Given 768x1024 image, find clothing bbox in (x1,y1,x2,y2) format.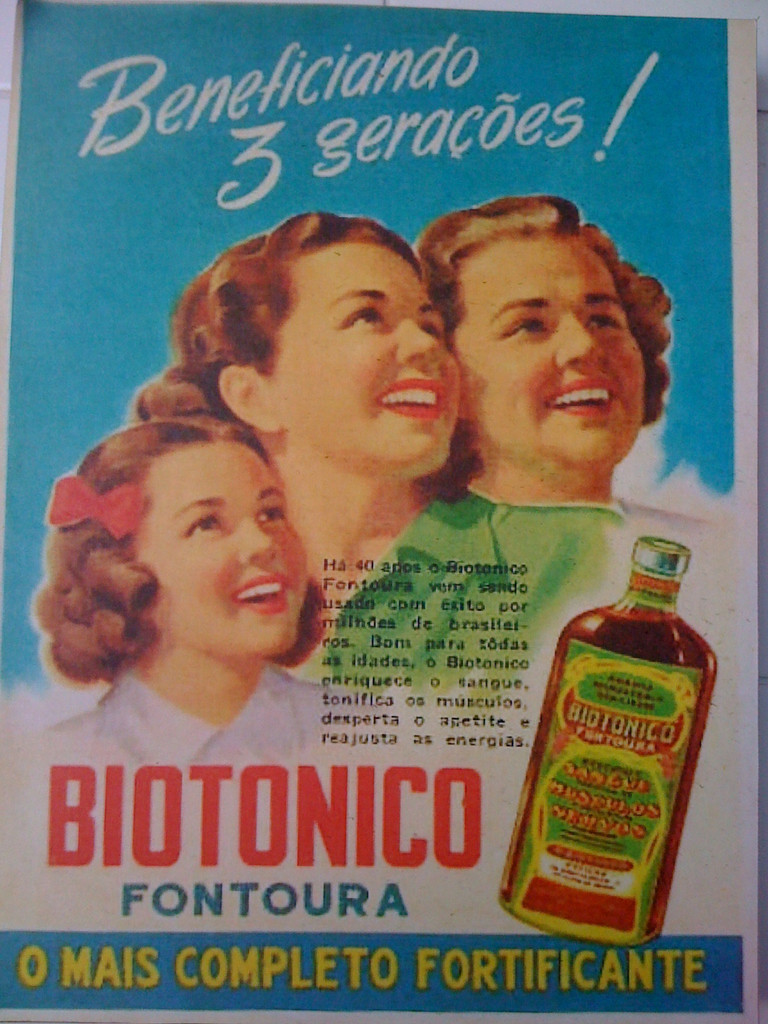
(40,662,383,784).
